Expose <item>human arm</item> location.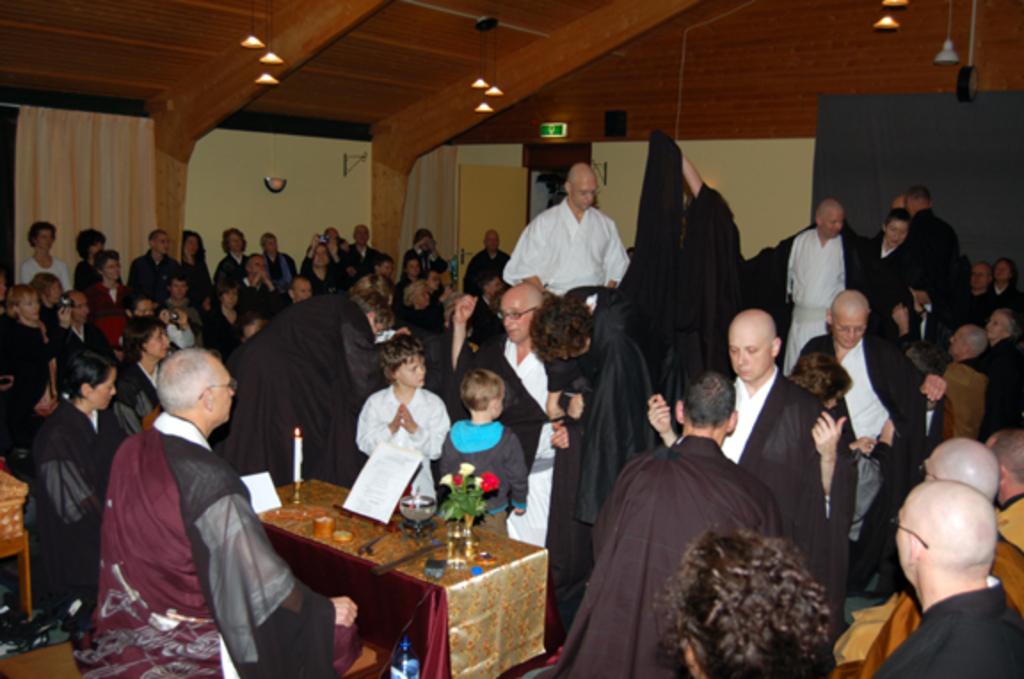
Exposed at pyautogui.locateOnScreen(516, 229, 548, 295).
